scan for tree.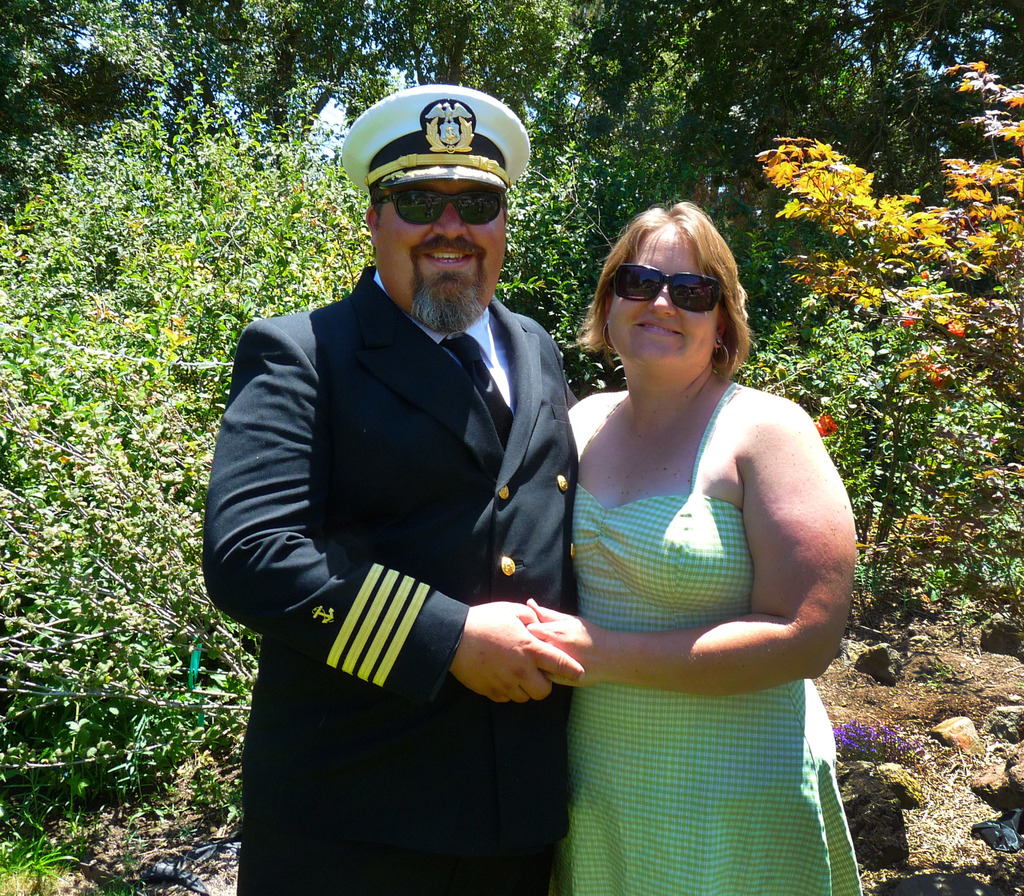
Scan result: [746, 61, 1023, 418].
